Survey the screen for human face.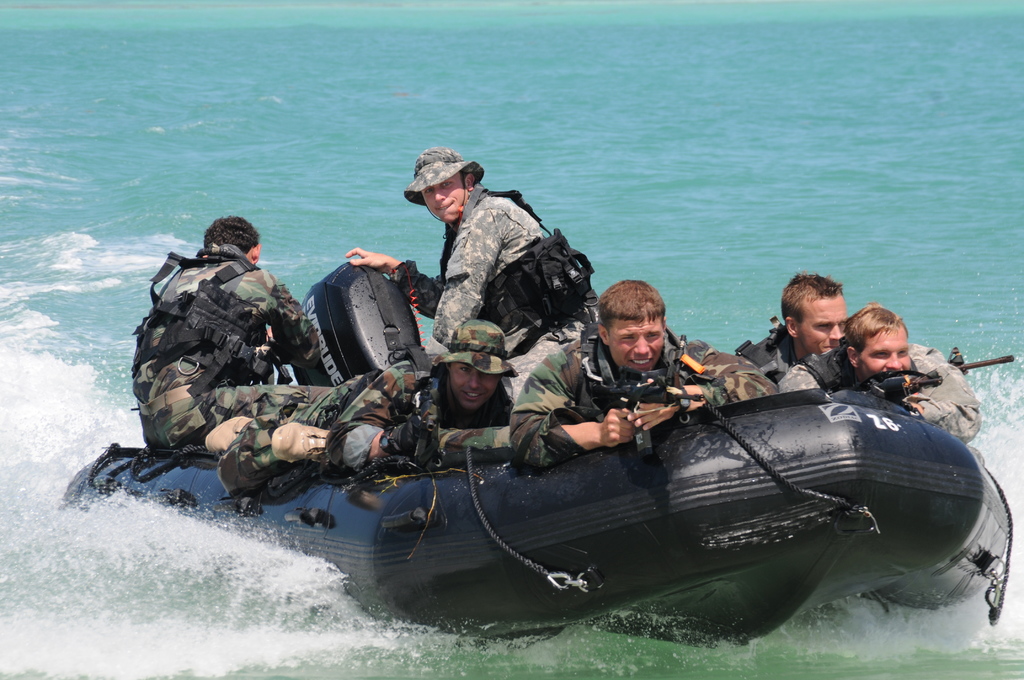
Survey found: left=425, top=181, right=464, bottom=219.
